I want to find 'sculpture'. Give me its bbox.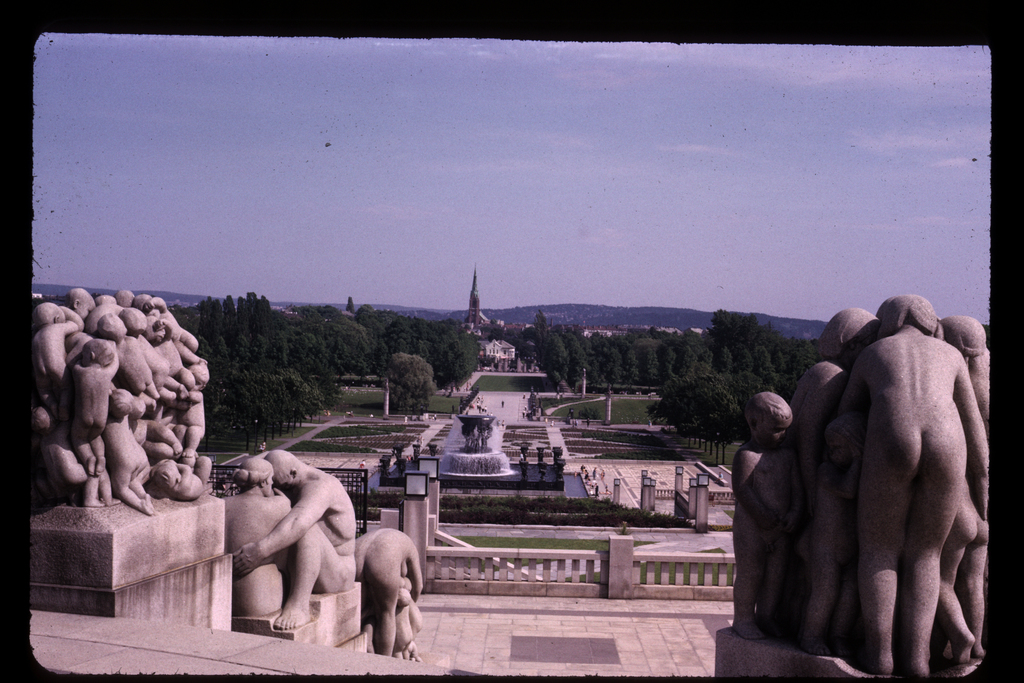
34, 299, 216, 518.
